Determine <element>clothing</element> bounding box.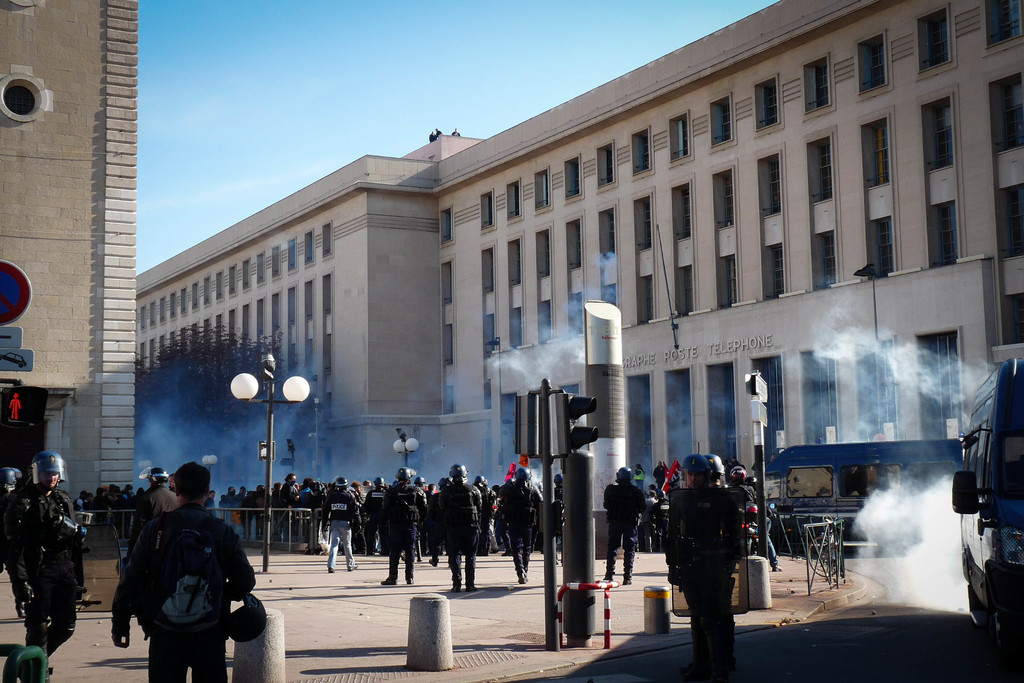
Determined: 351,488,367,554.
